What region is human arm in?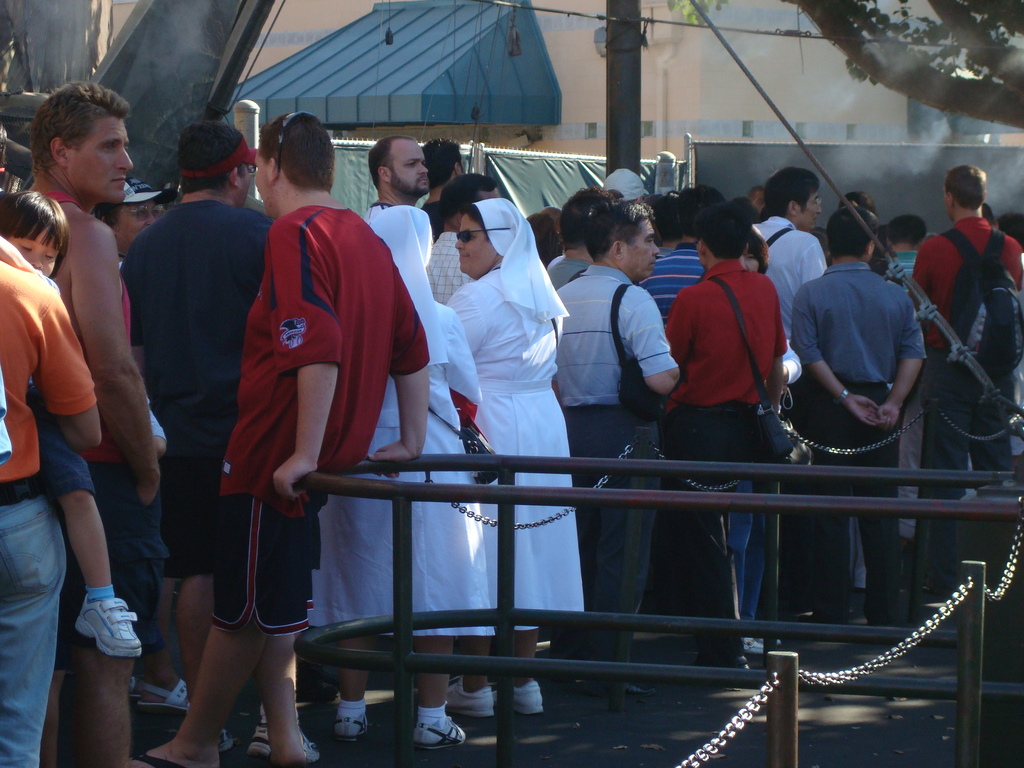
[x1=905, y1=230, x2=945, y2=295].
